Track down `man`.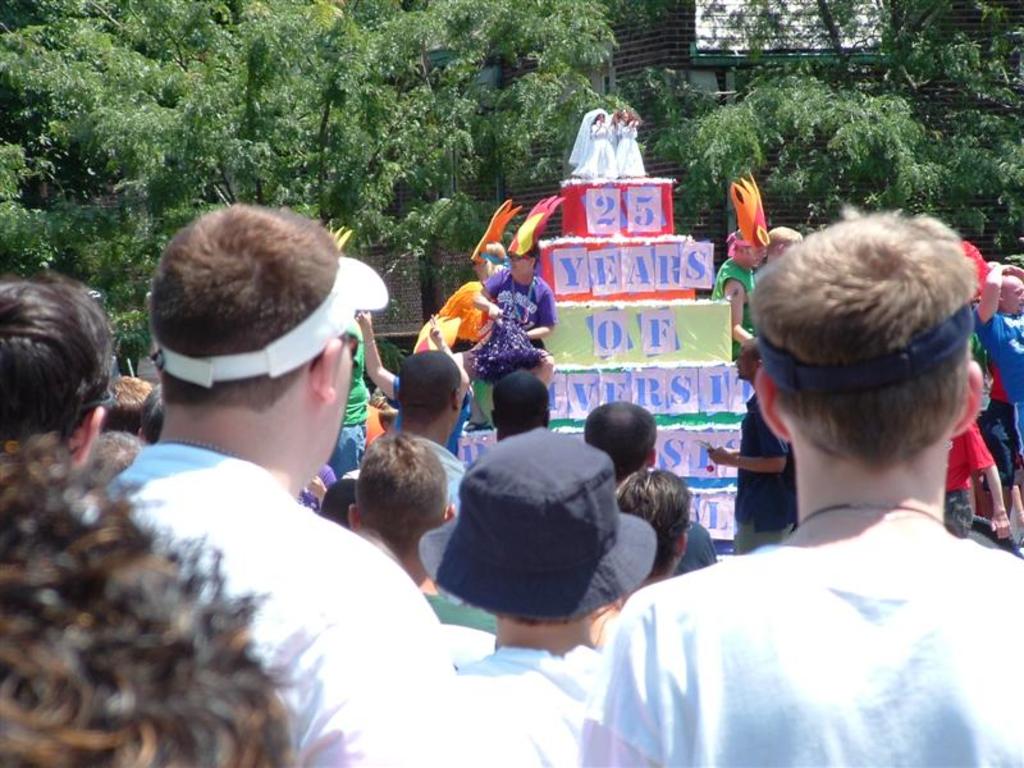
Tracked to Rect(339, 426, 497, 645).
